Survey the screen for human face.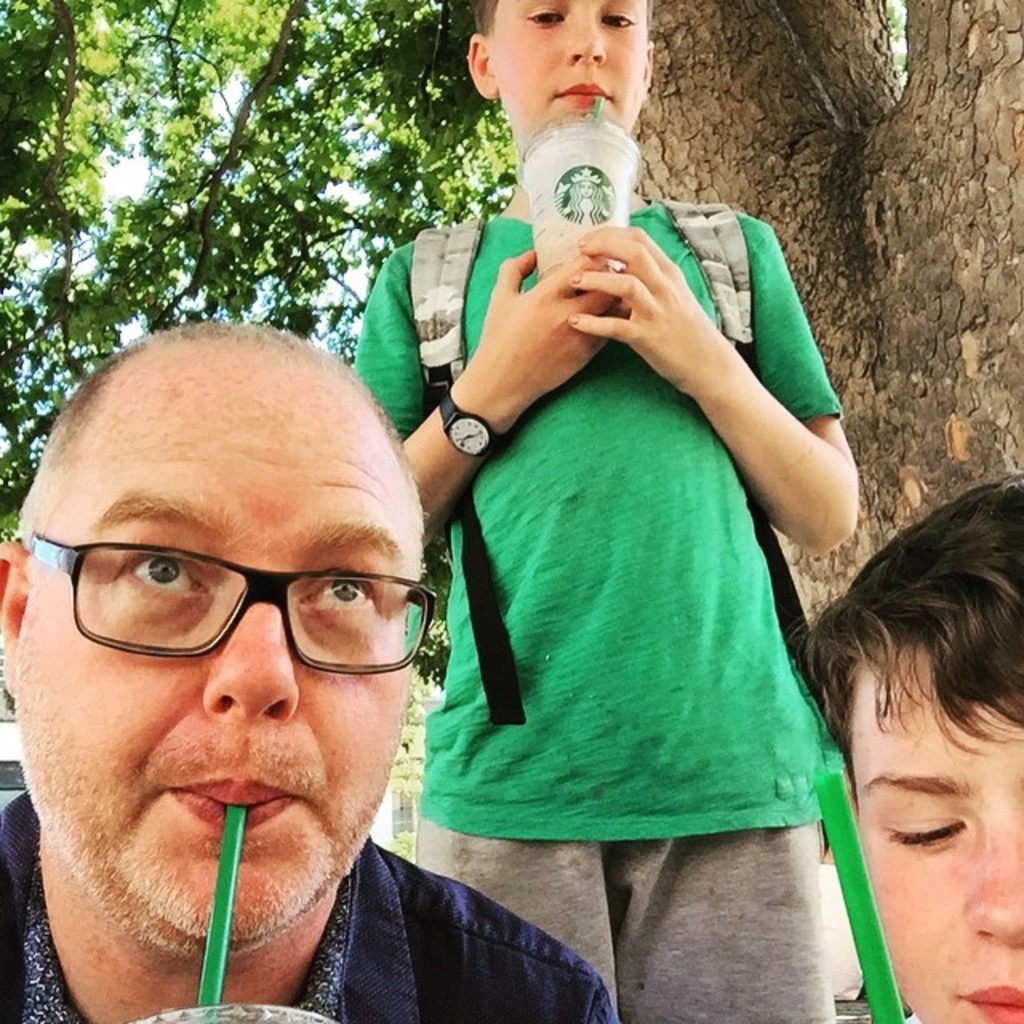
Survey found: <region>5, 424, 413, 931</region>.
